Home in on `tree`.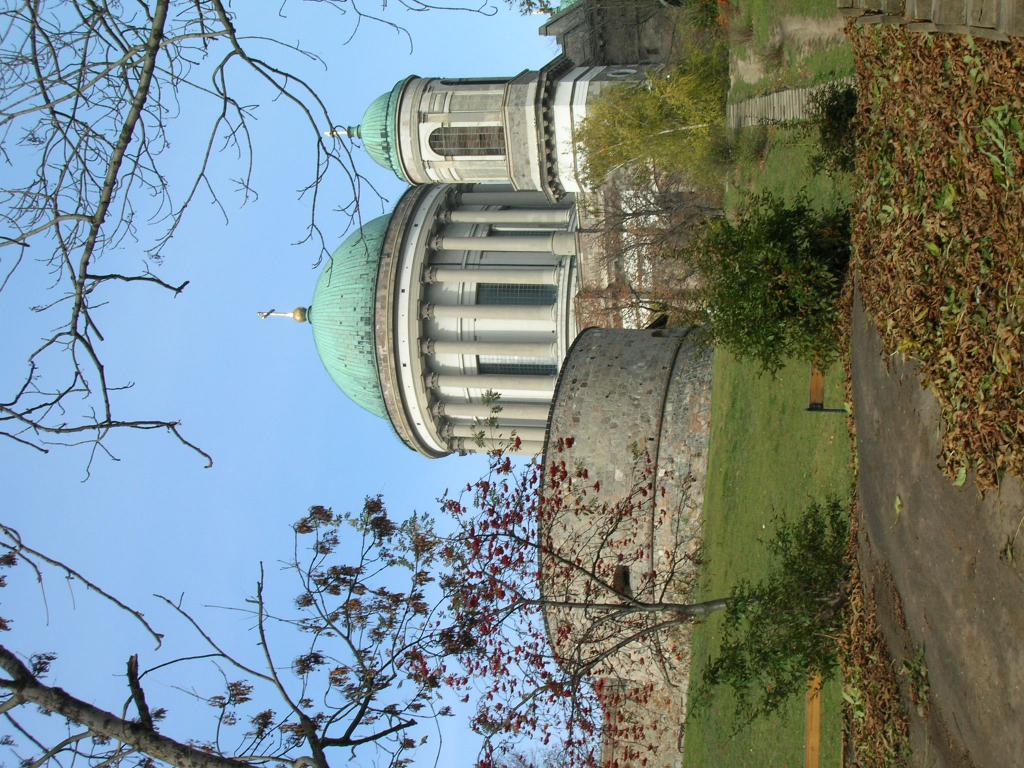
Homed in at 557 61 774 216.
